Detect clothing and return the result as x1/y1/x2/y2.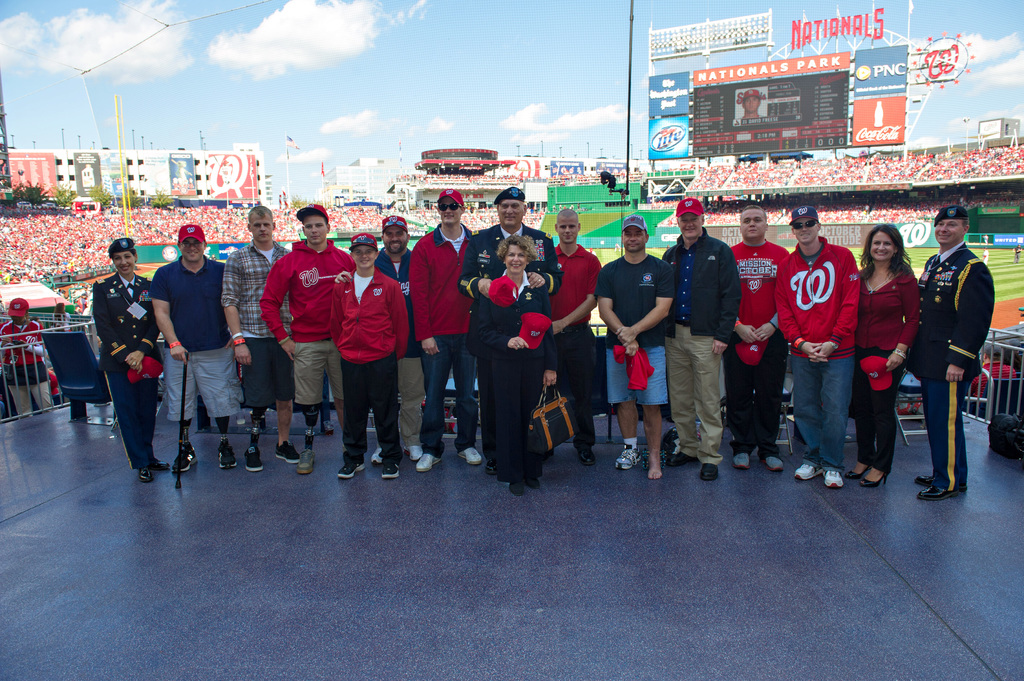
1/316/56/417.
